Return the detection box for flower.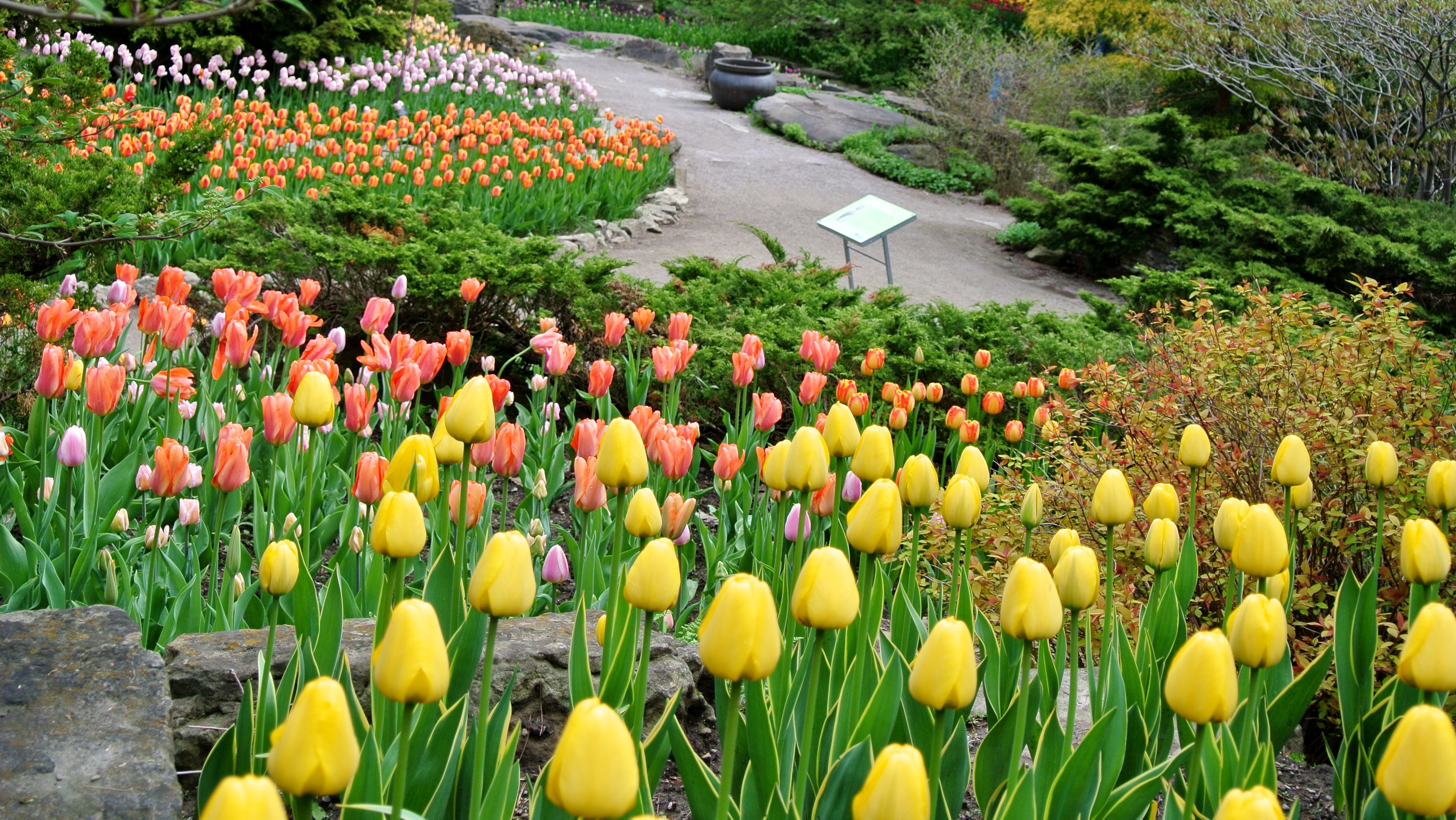
locate(457, 297, 487, 309).
